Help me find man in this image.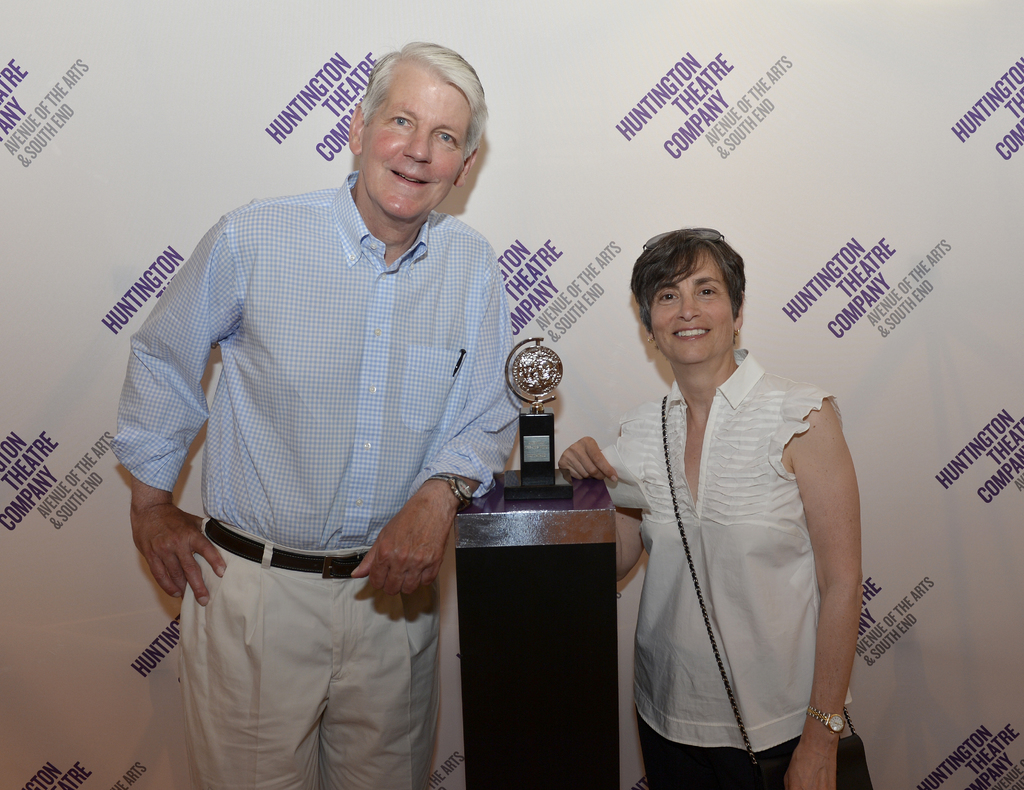
Found it: region(125, 10, 538, 789).
